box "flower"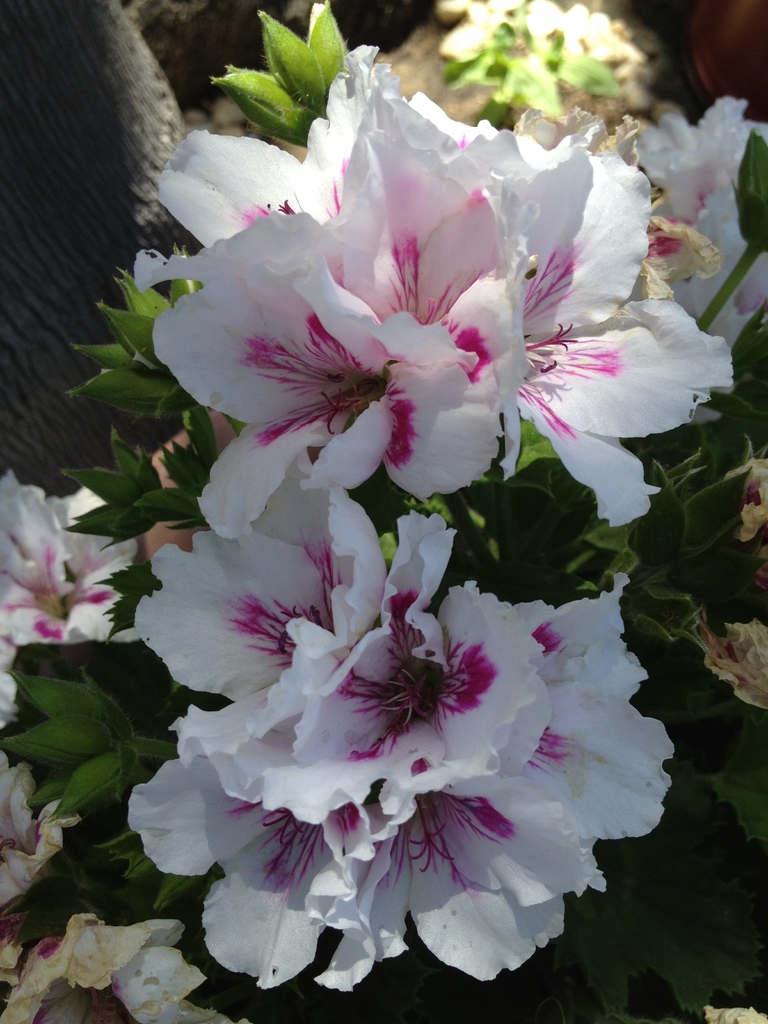
locate(559, 95, 767, 340)
